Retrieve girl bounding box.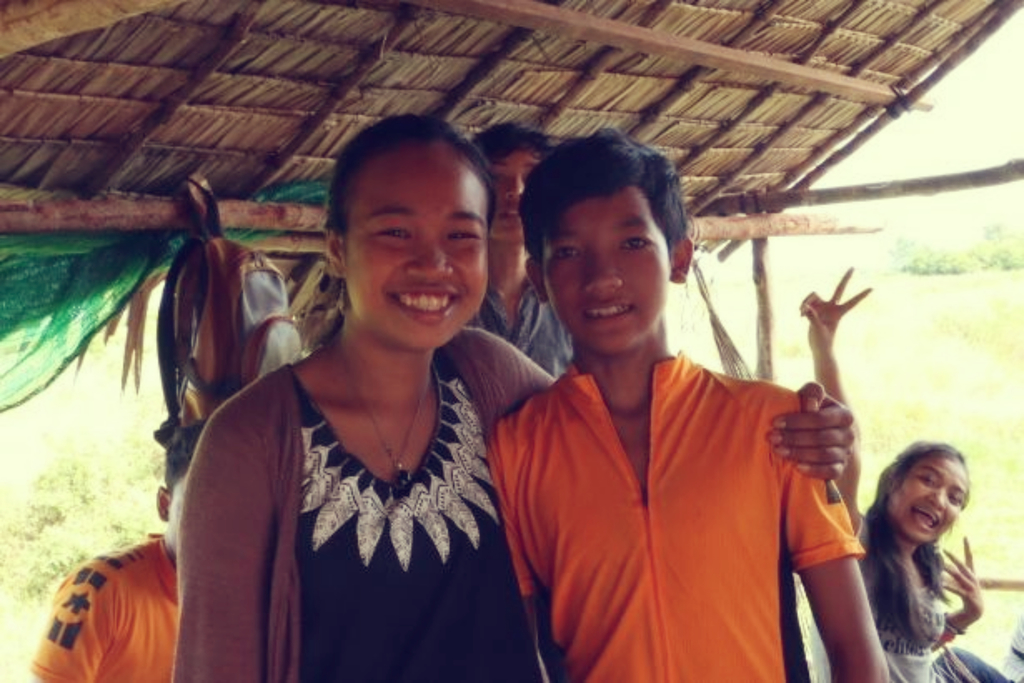
Bounding box: (left=168, top=110, right=854, bottom=682).
